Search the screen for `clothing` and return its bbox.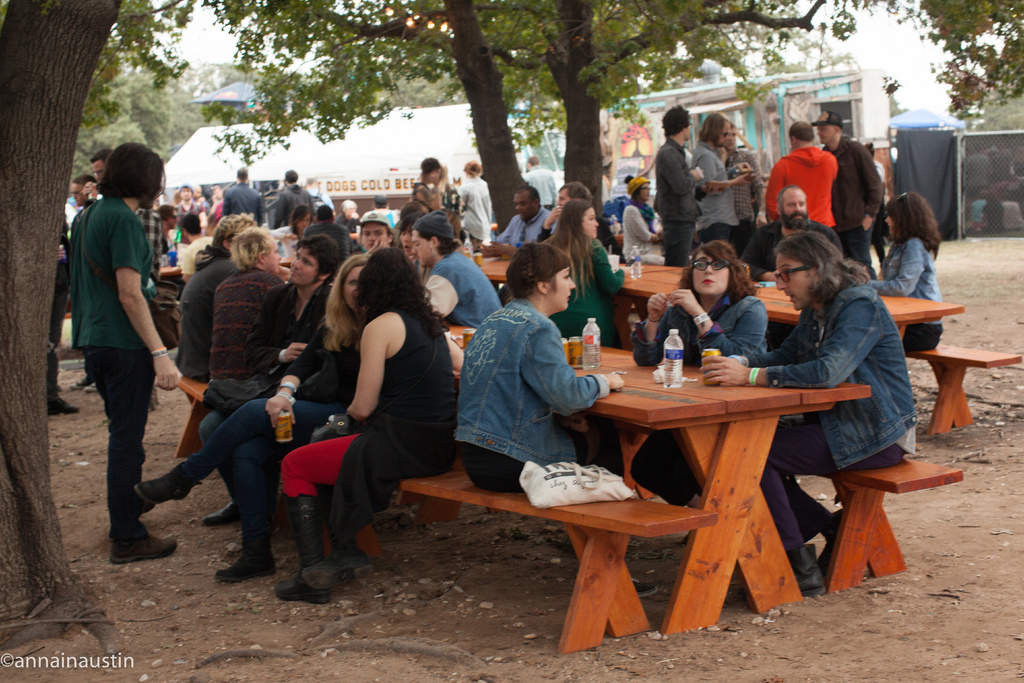
Found: Rect(767, 150, 849, 230).
